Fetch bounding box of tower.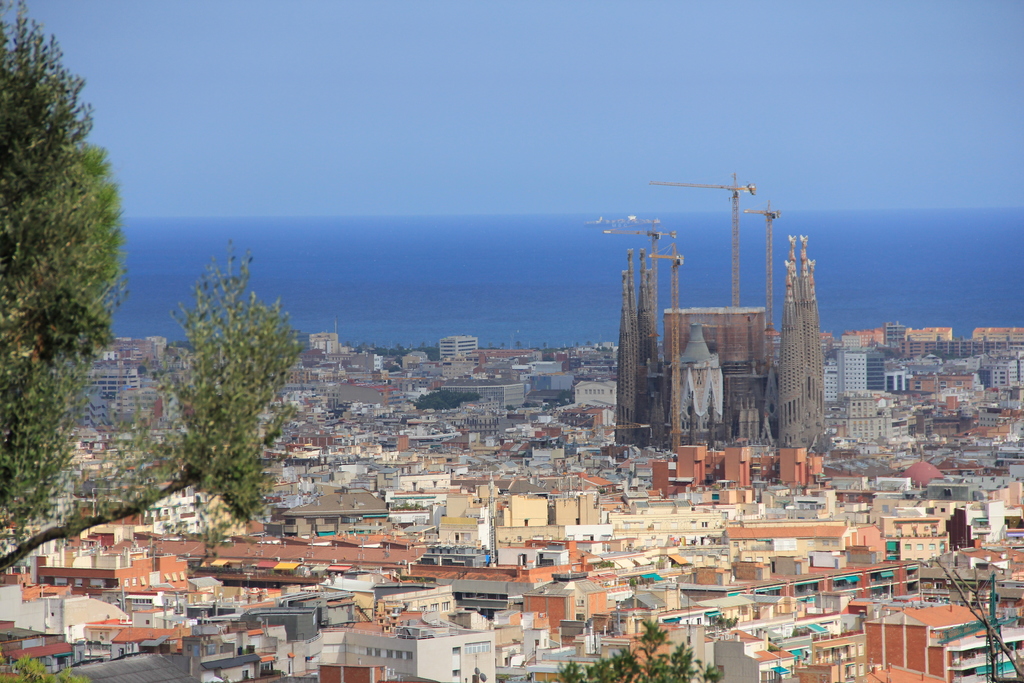
Bbox: bbox(793, 230, 829, 438).
